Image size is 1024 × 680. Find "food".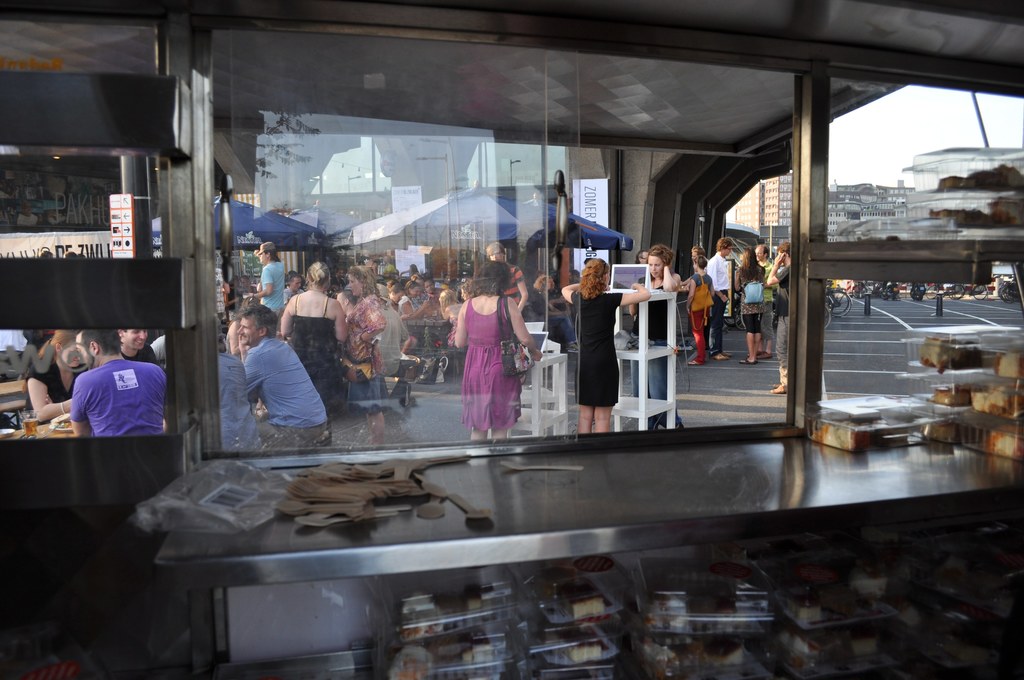
(x1=455, y1=589, x2=493, y2=622).
